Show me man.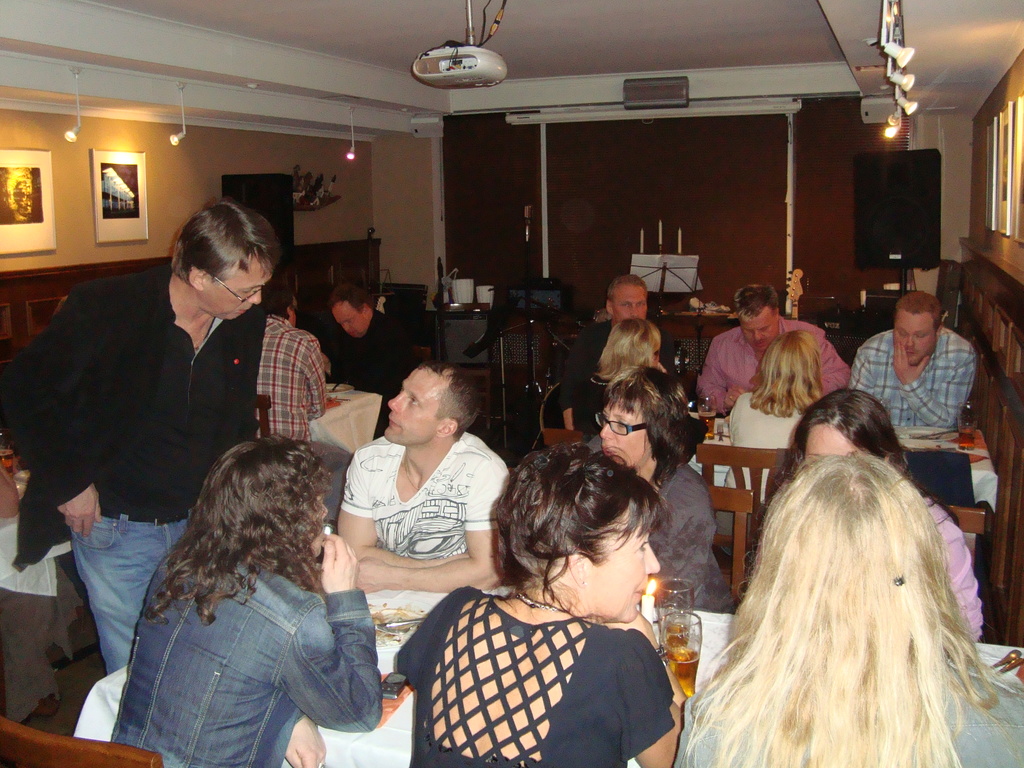
man is here: x1=324 y1=279 x2=436 y2=399.
